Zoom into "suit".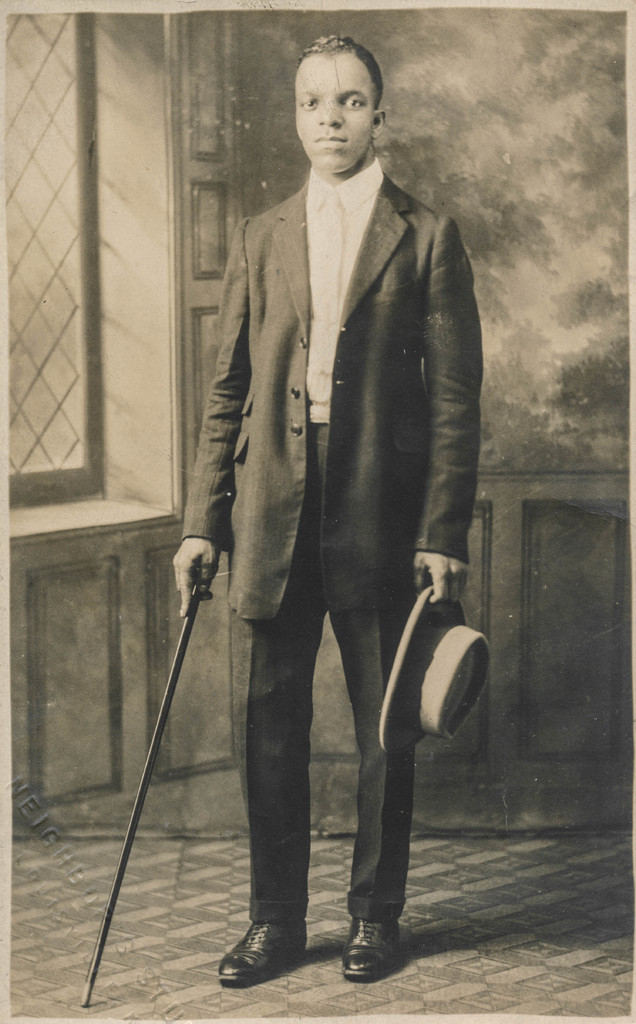
Zoom target: <box>173,81,495,948</box>.
